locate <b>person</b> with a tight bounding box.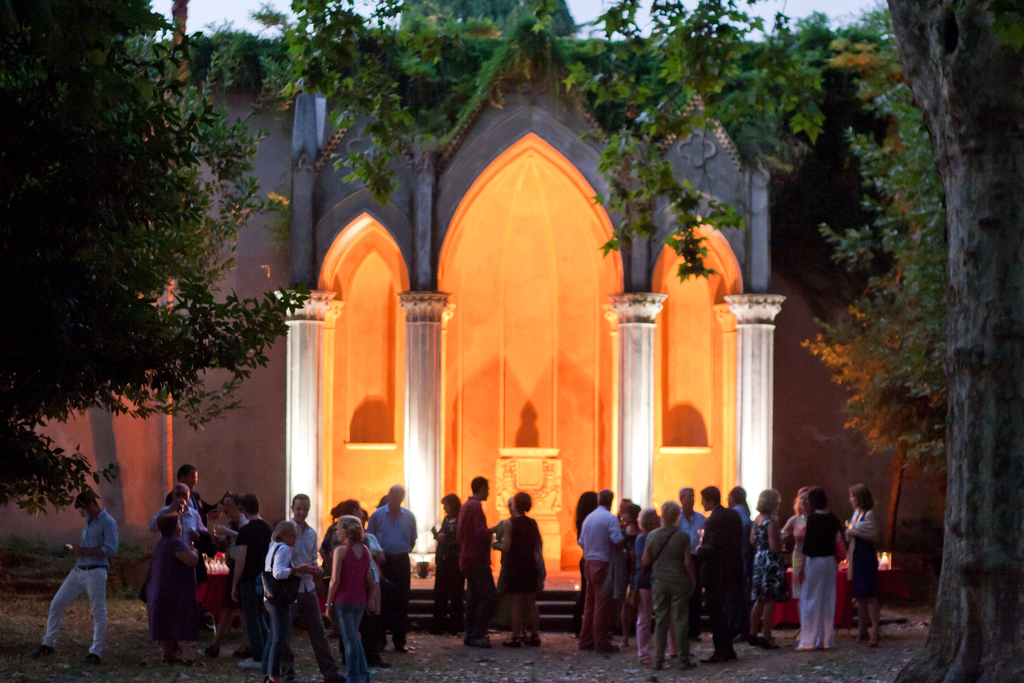
bbox=(324, 517, 371, 682).
